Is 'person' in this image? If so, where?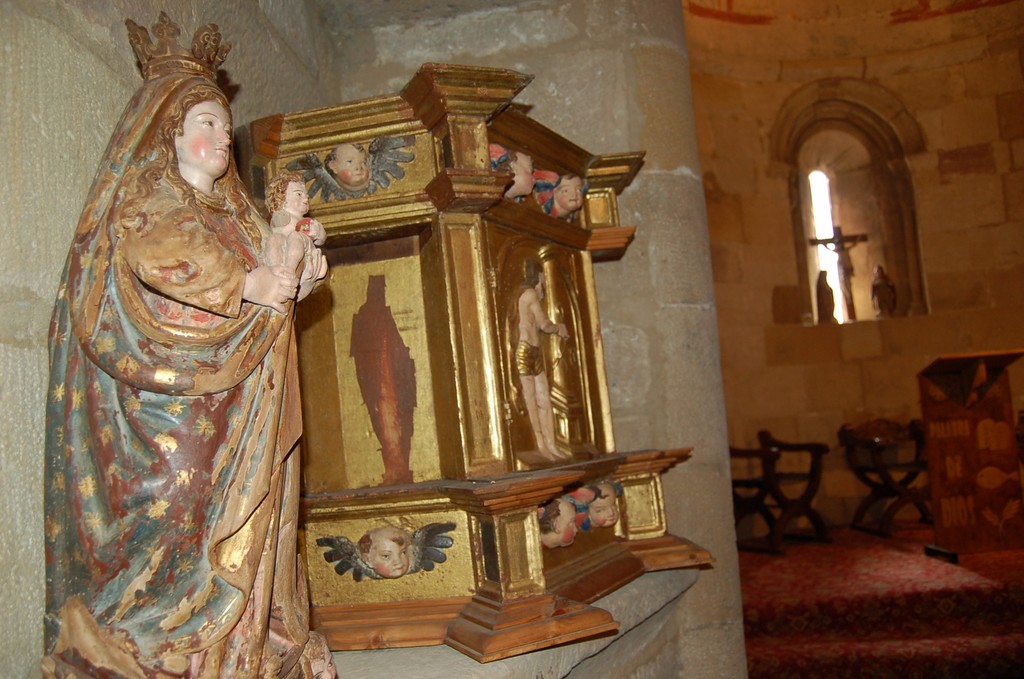
Yes, at 820,233,856,307.
